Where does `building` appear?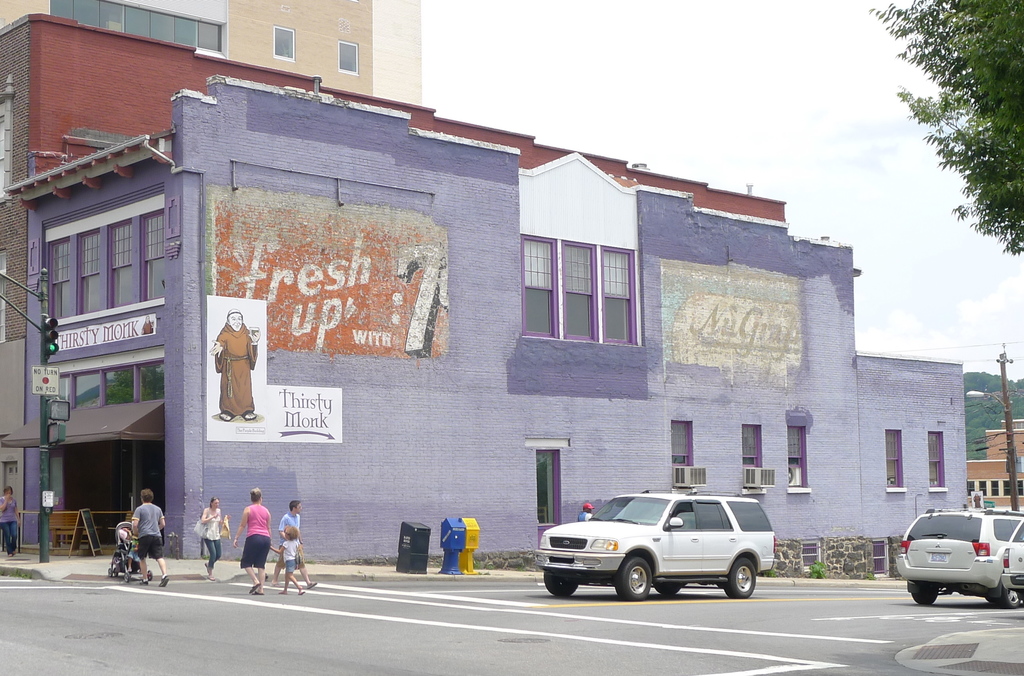
Appears at bbox=[0, 0, 425, 108].
